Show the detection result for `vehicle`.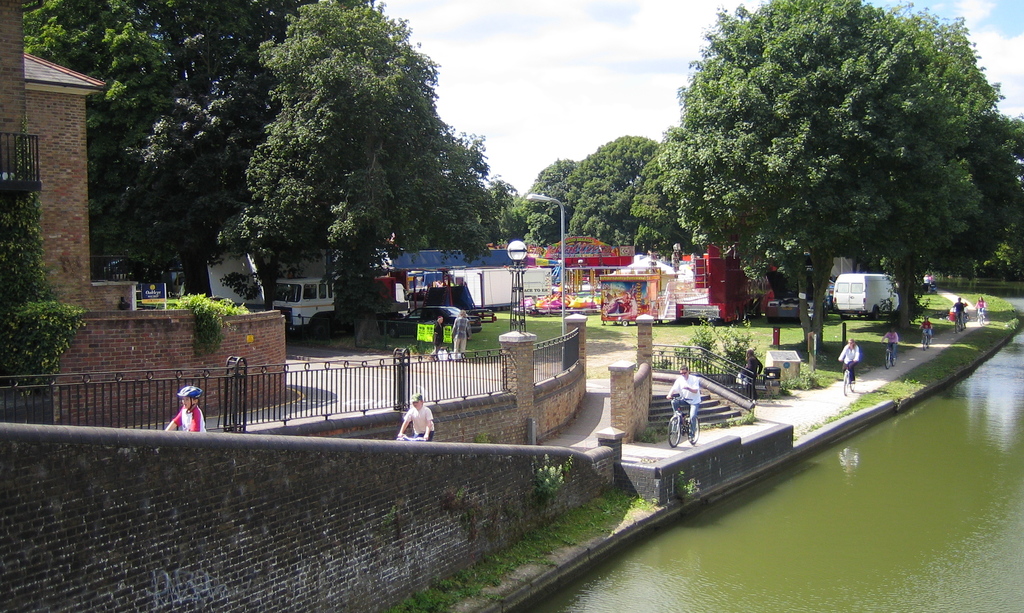
BBox(884, 338, 902, 371).
